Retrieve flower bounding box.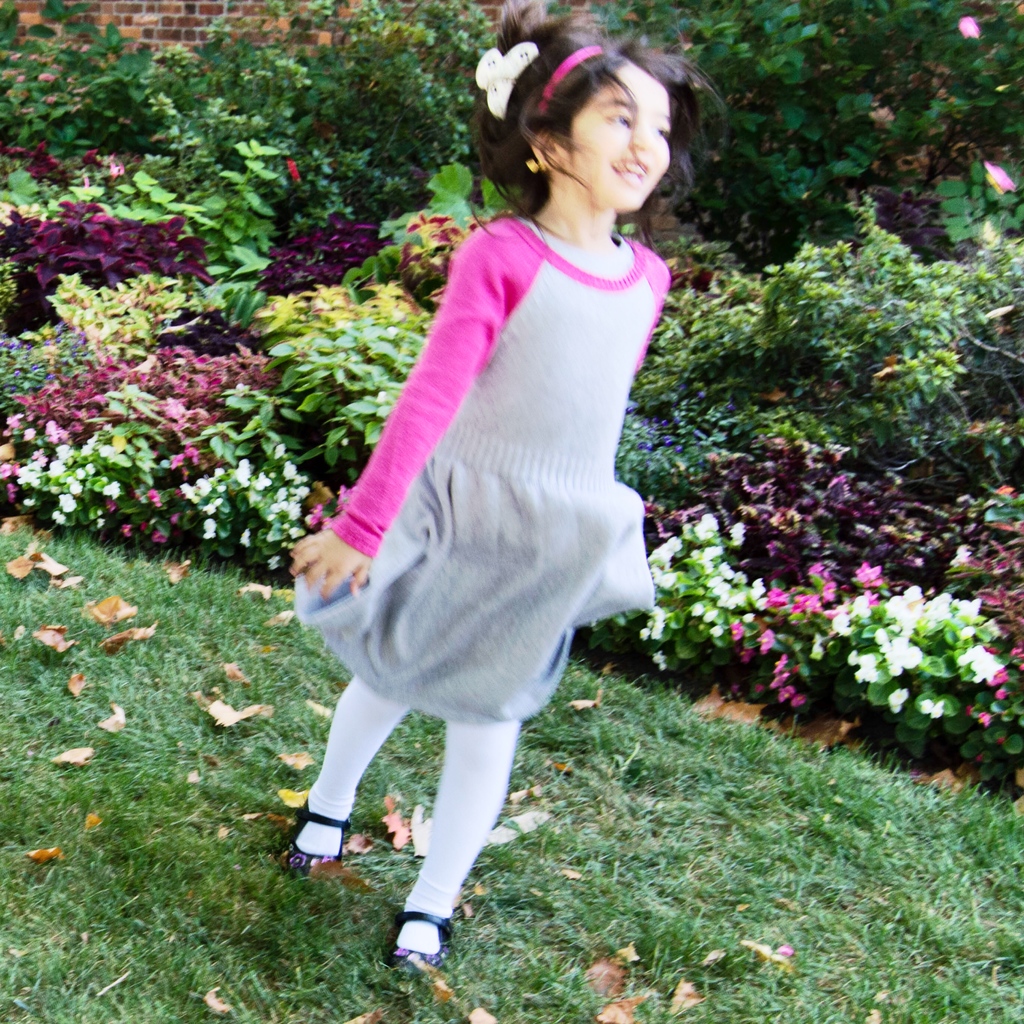
Bounding box: <box>923,701,944,715</box>.
